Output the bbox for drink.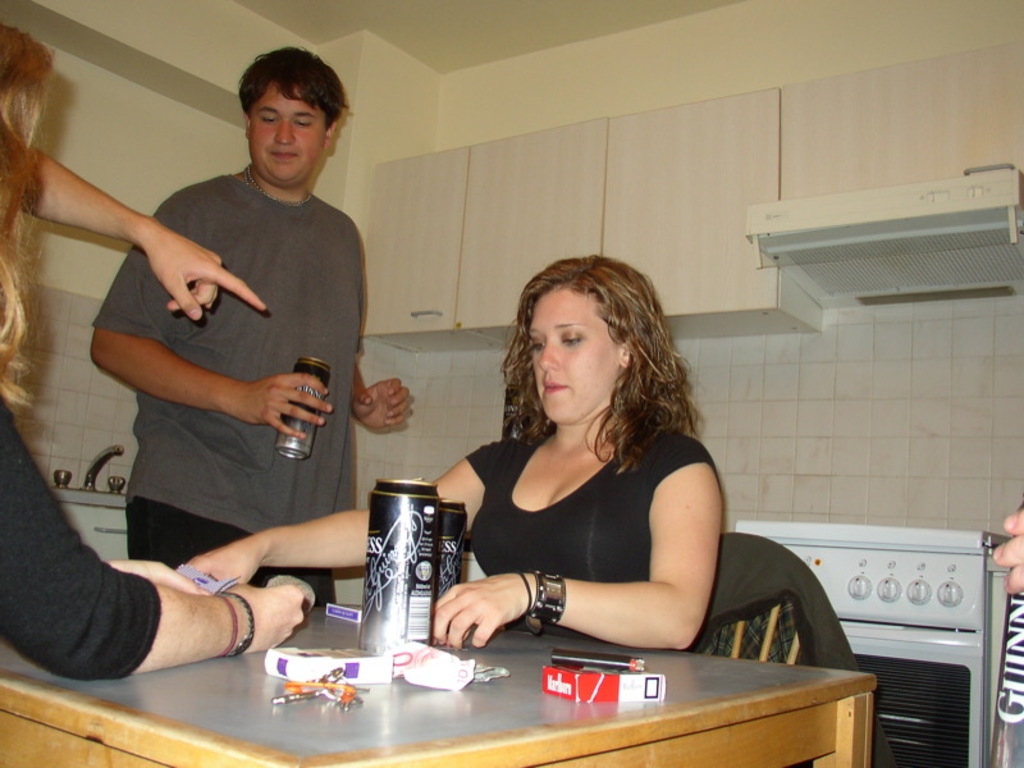
BBox(355, 474, 442, 653).
